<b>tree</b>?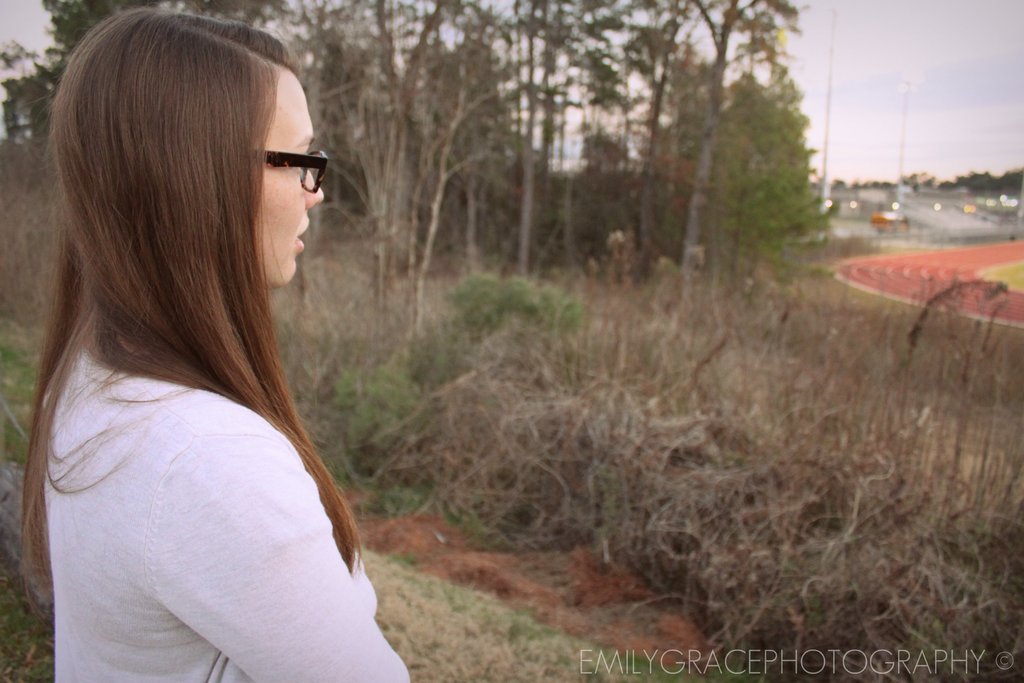
locate(692, 68, 840, 268)
